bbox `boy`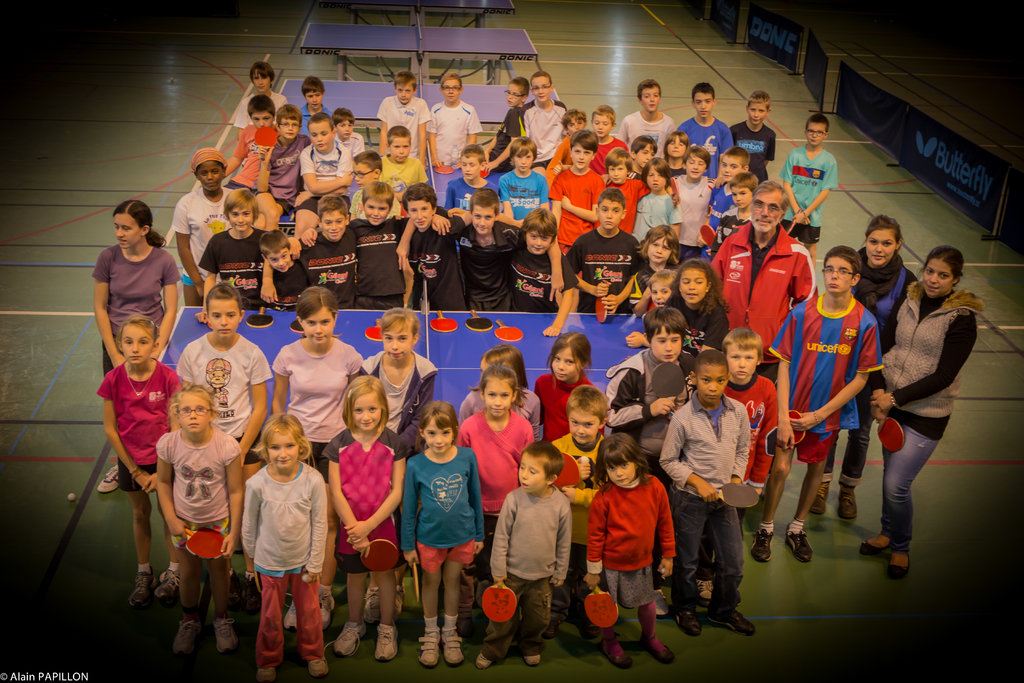
627,226,677,314
